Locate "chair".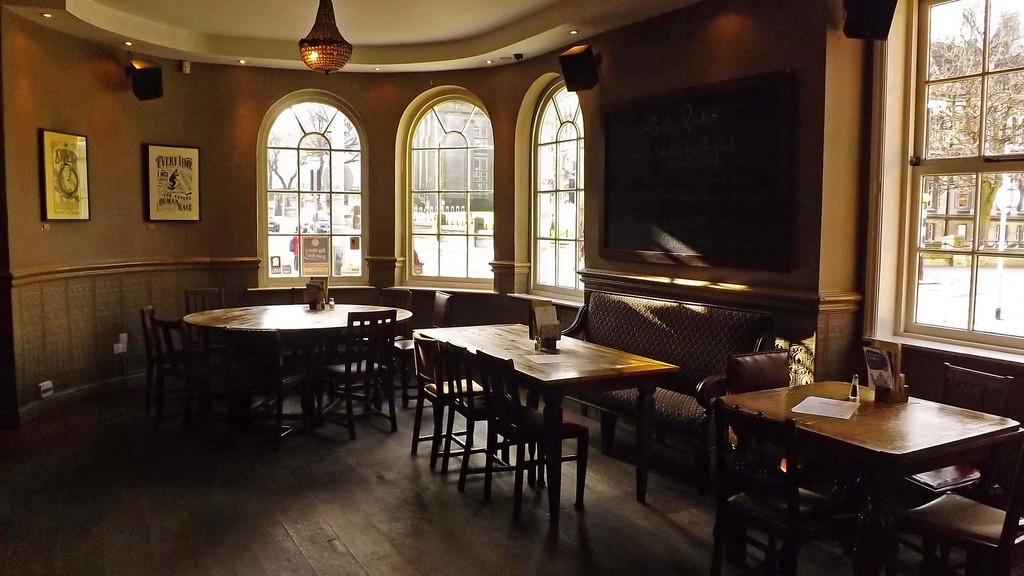
Bounding box: (x1=893, y1=429, x2=1023, y2=575).
